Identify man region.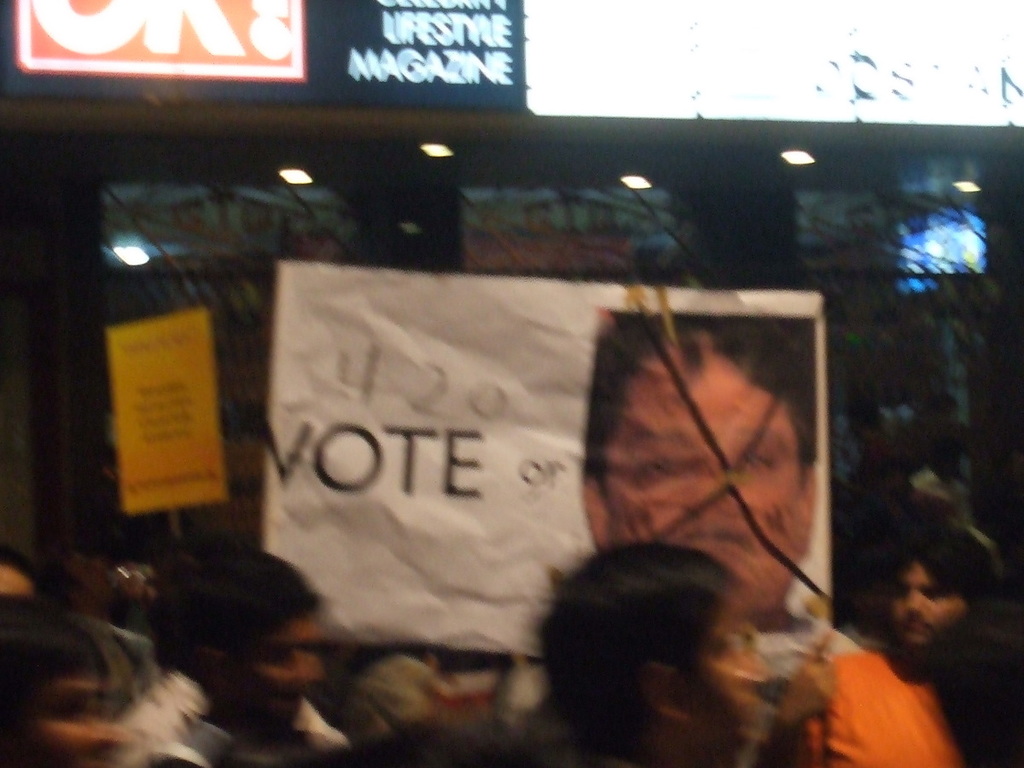
Region: Rect(804, 524, 998, 767).
